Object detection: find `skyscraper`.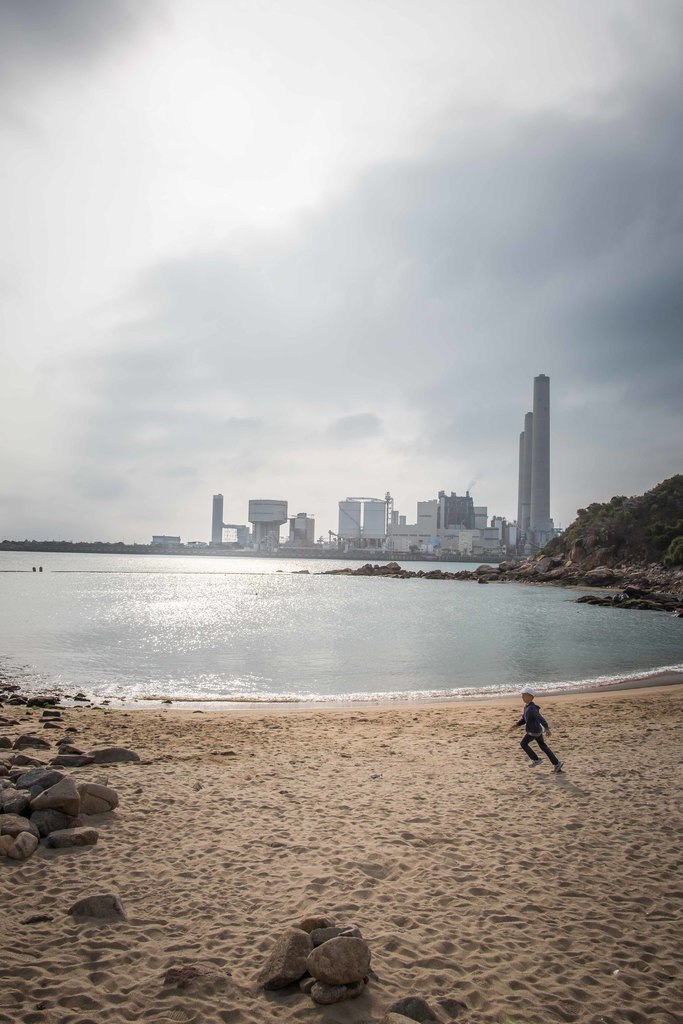
pyautogui.locateOnScreen(515, 374, 554, 548).
